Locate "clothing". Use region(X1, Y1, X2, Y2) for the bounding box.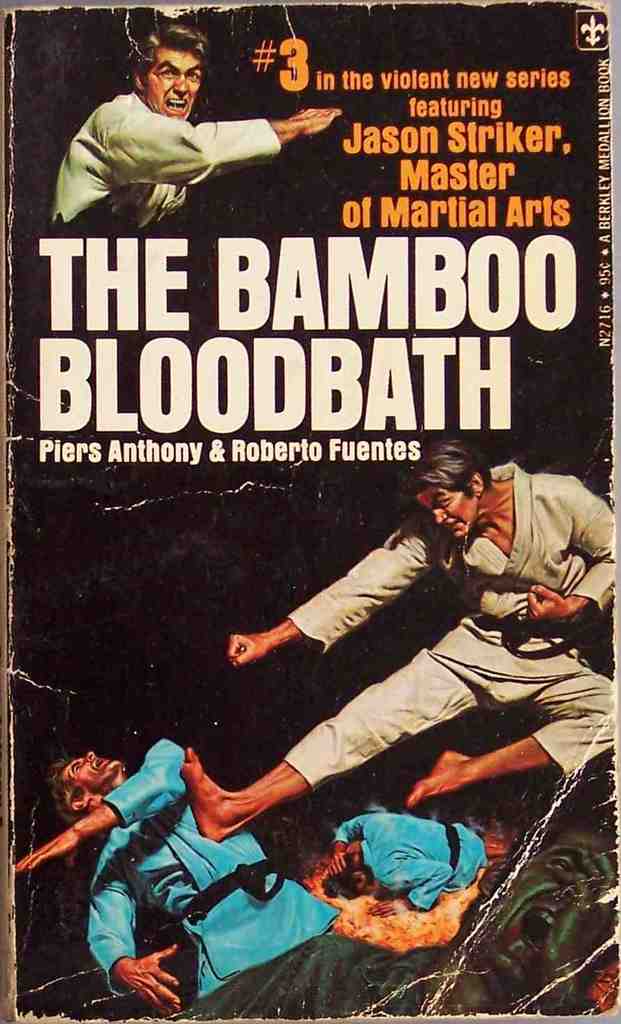
region(86, 732, 341, 1004).
